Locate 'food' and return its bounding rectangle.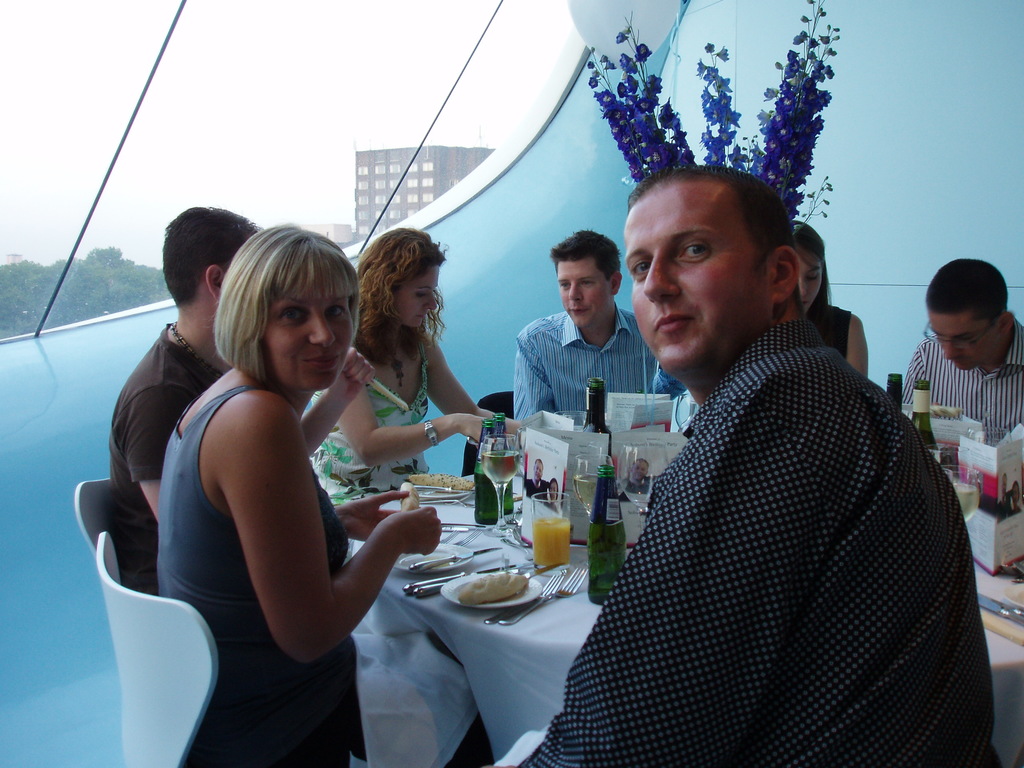
(410,472,473,491).
